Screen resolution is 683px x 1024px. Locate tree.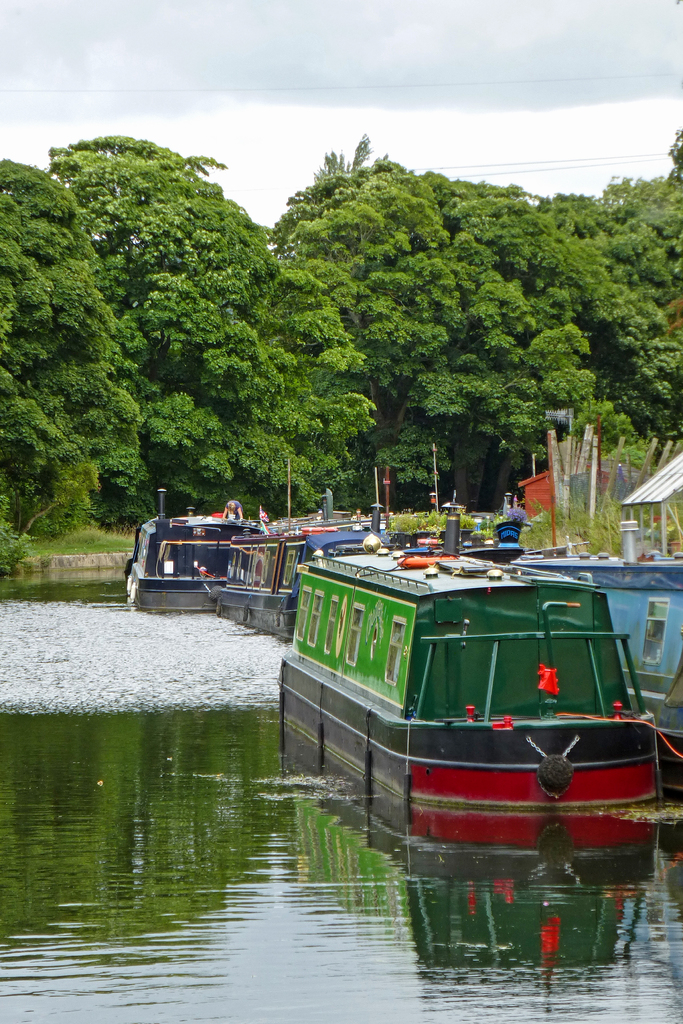
[548, 124, 682, 474].
